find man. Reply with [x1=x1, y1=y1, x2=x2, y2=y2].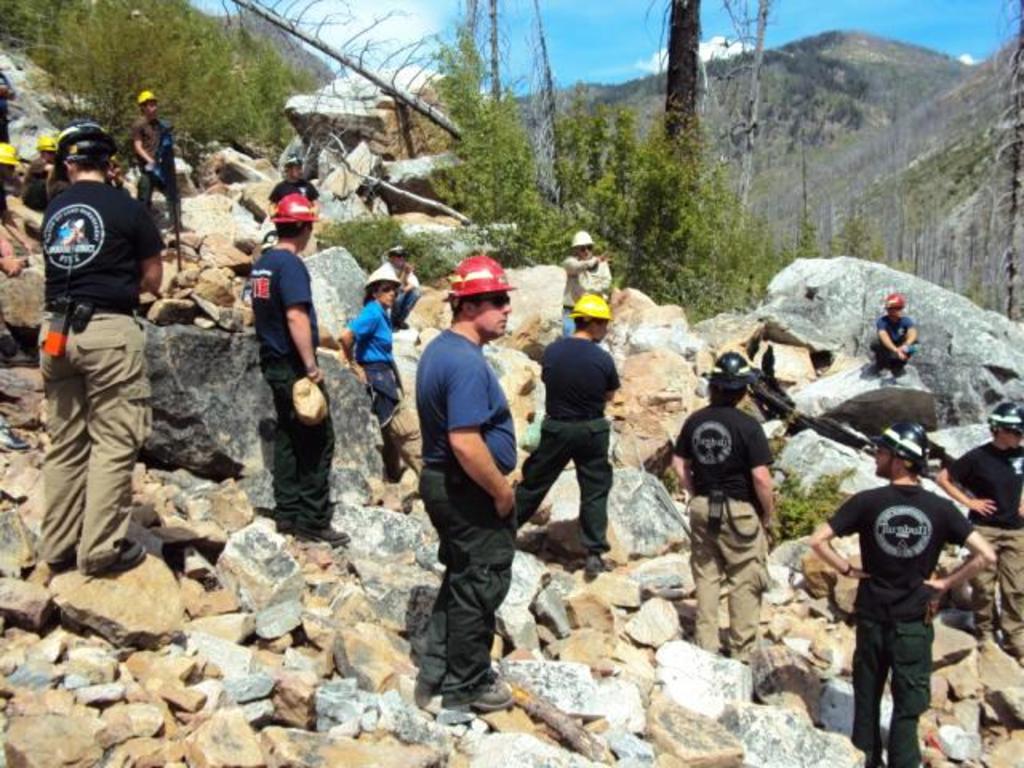
[x1=413, y1=251, x2=514, y2=707].
